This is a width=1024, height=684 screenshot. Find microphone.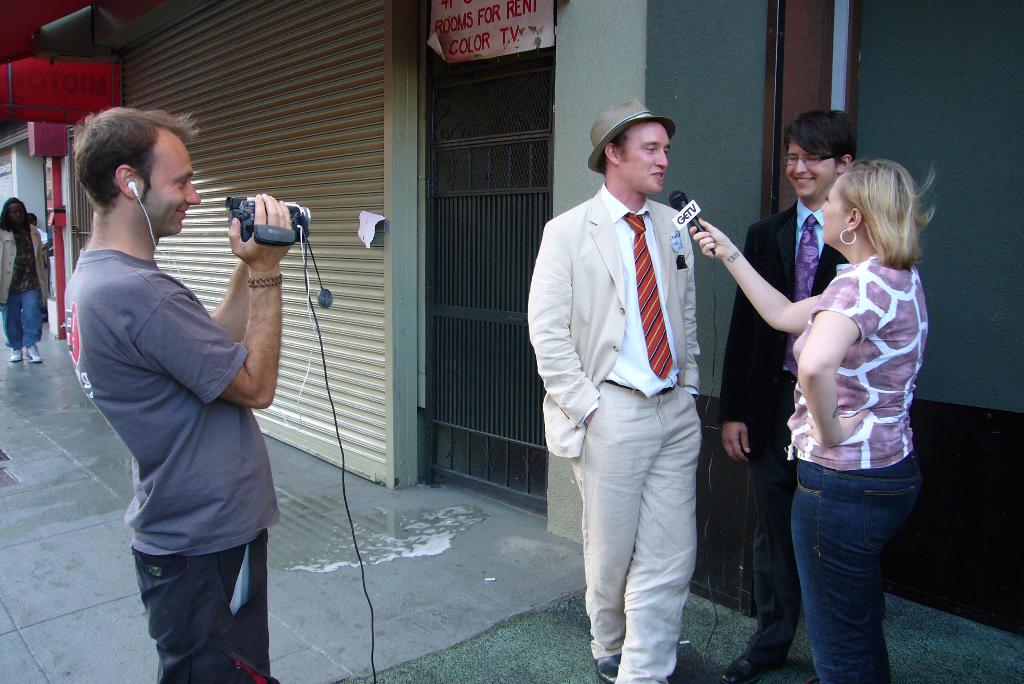
Bounding box: BBox(669, 188, 705, 232).
